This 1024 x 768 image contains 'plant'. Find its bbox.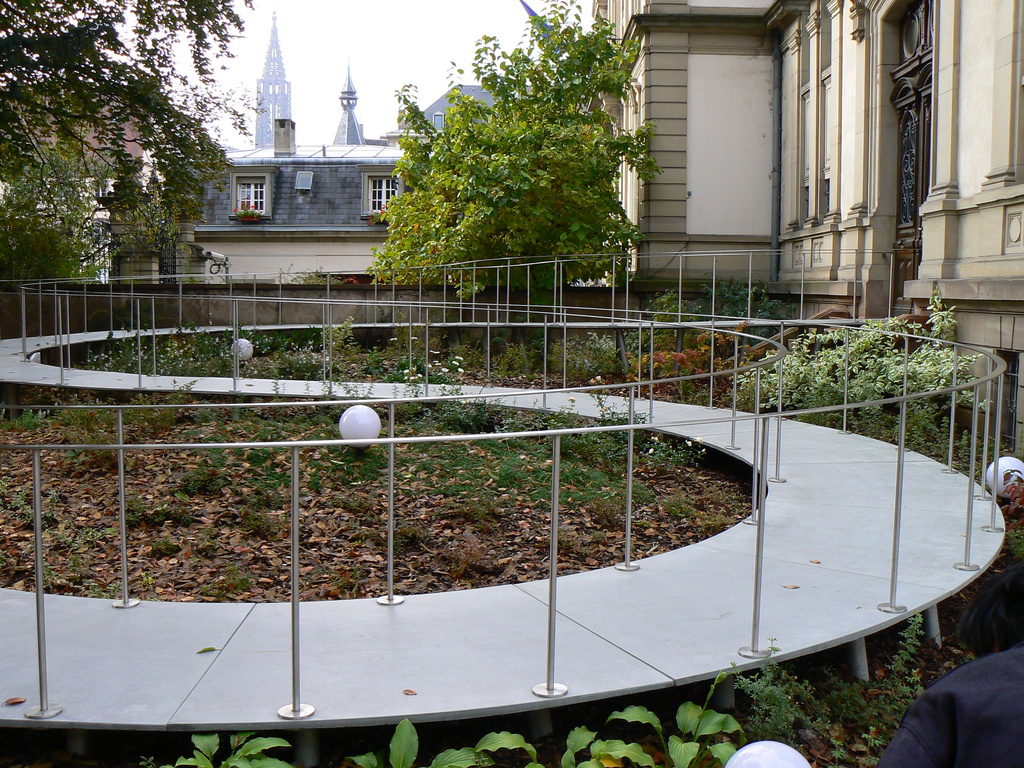
[left=0, top=174, right=113, bottom=289].
